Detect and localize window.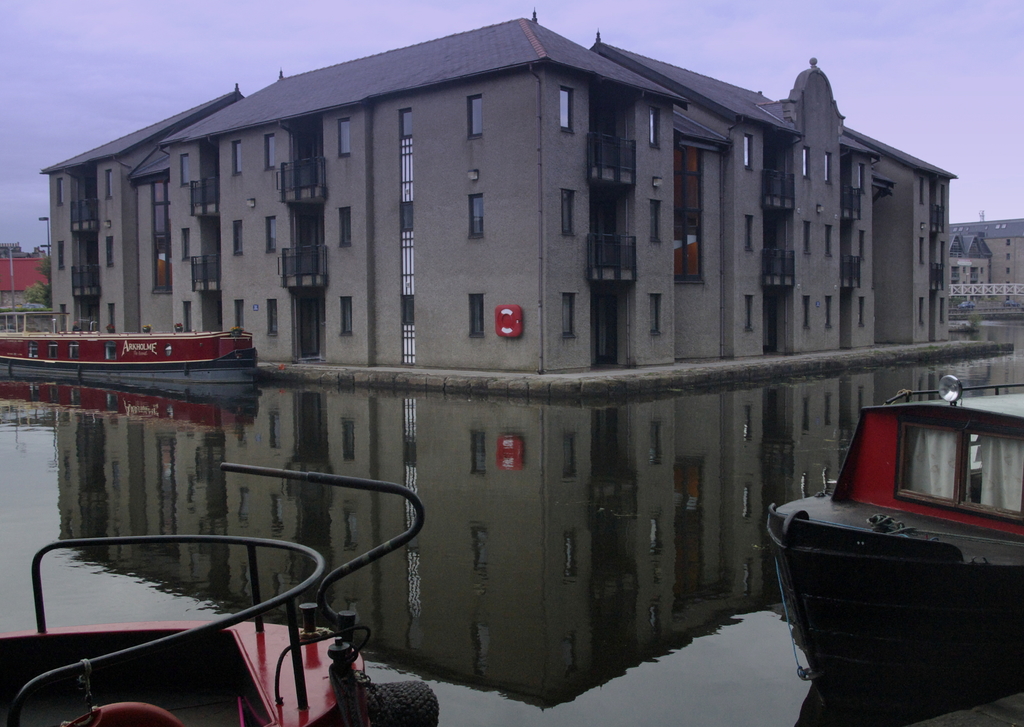
Localized at [561,187,575,234].
